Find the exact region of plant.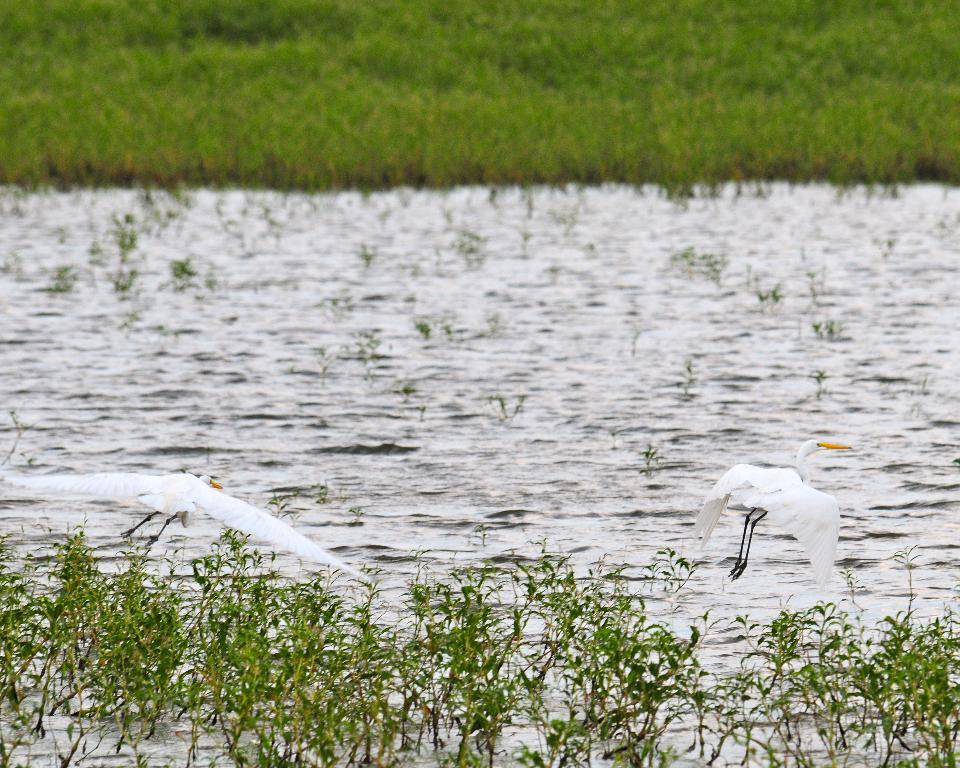
Exact region: 405/310/435/350.
